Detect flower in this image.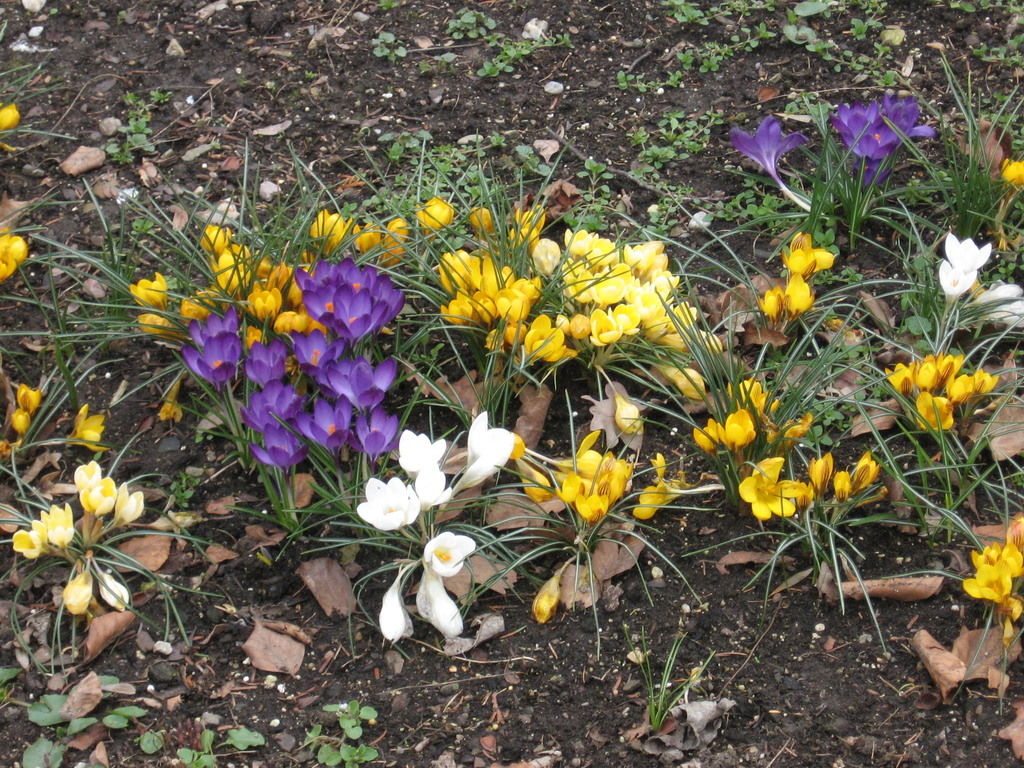
Detection: 0/99/17/132.
